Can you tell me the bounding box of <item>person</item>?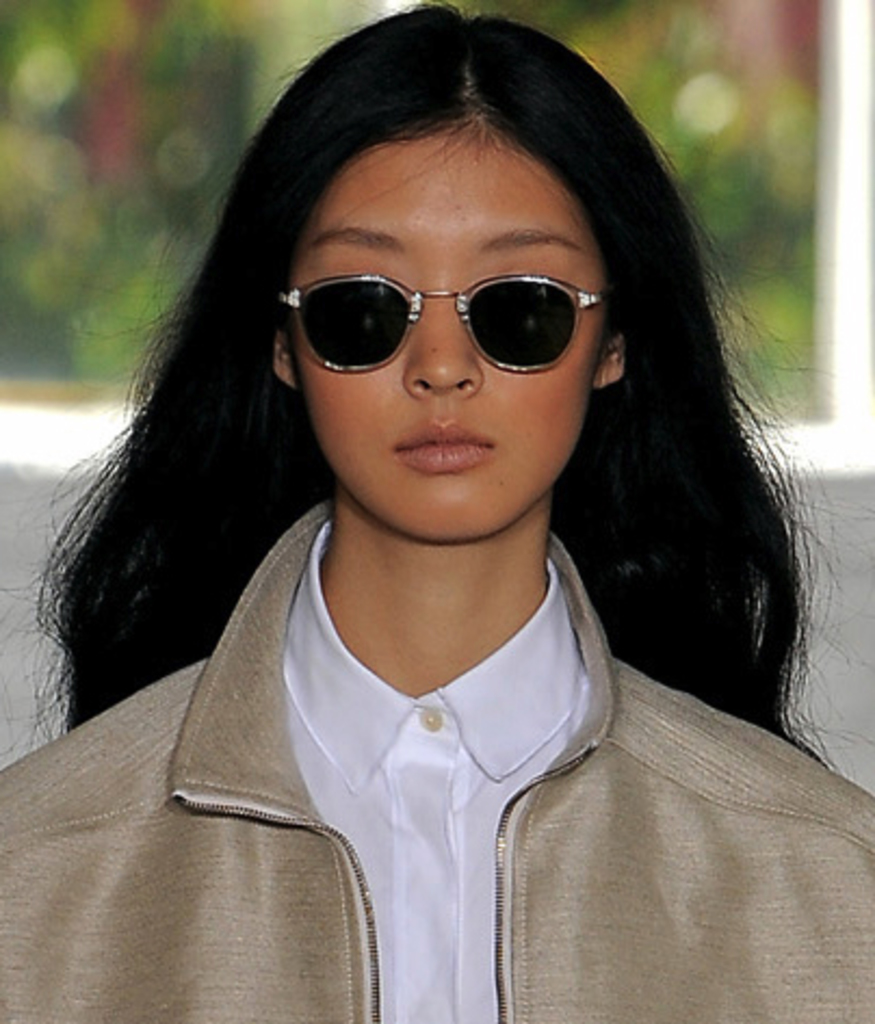
select_region(0, 0, 873, 1022).
